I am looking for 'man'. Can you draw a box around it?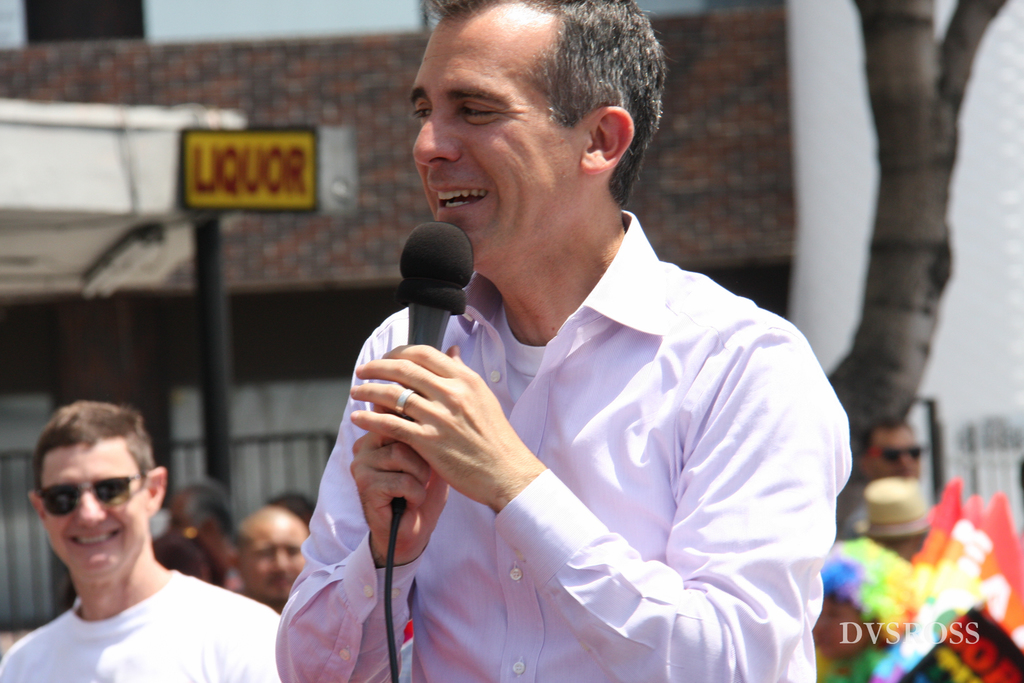
Sure, the bounding box is pyautogui.locateOnScreen(863, 421, 929, 489).
